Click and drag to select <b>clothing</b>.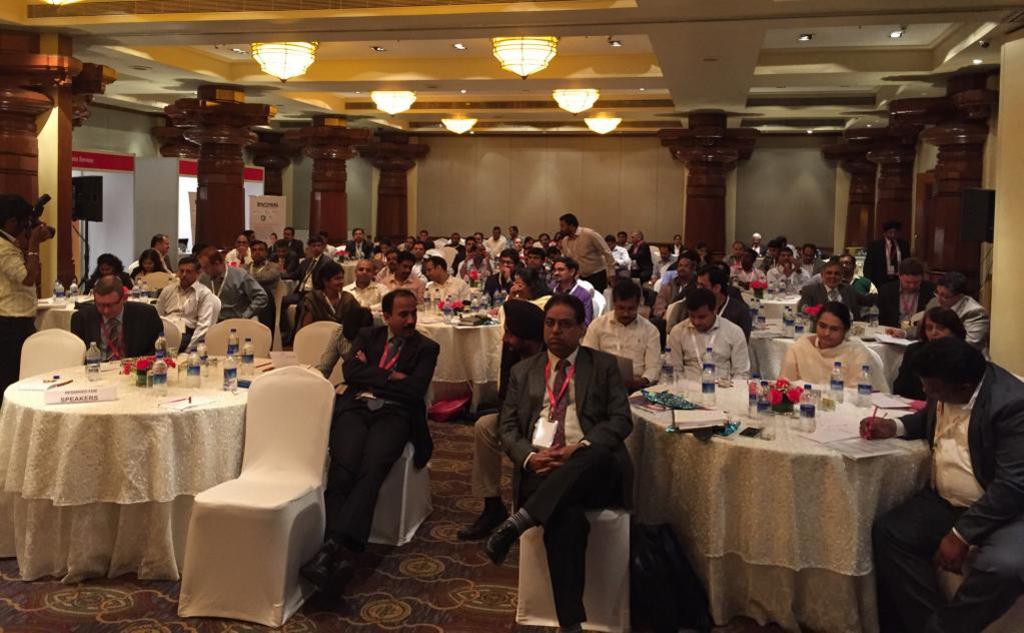
Selection: (797, 277, 860, 318).
